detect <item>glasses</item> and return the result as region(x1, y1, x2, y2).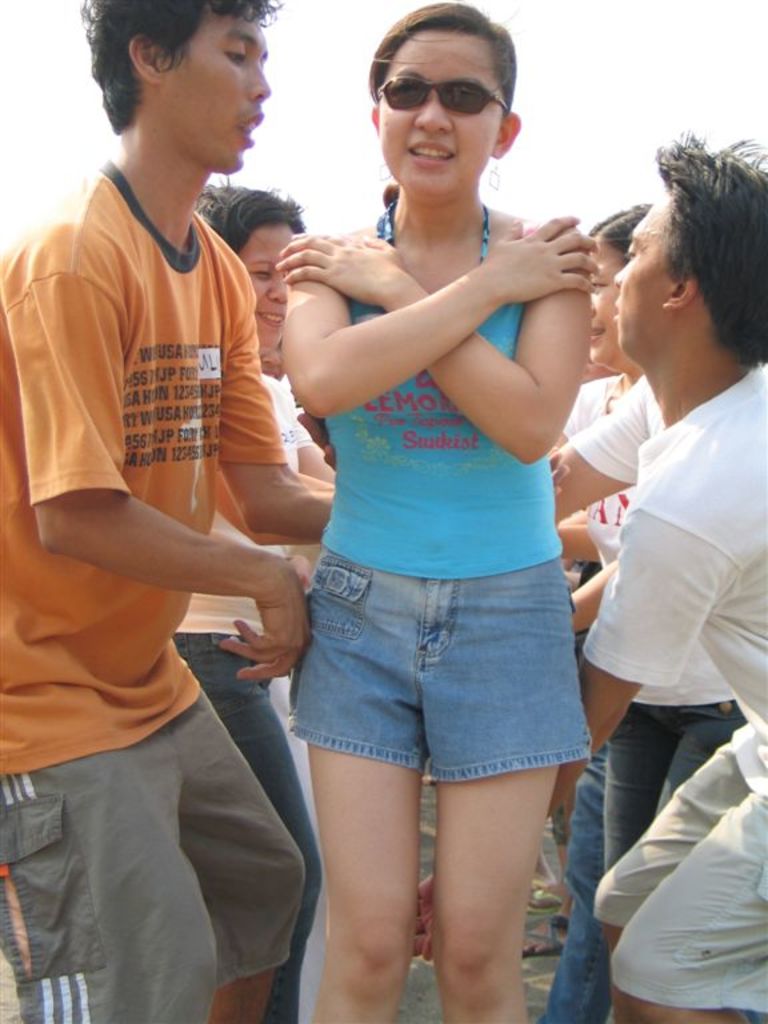
region(373, 71, 509, 120).
